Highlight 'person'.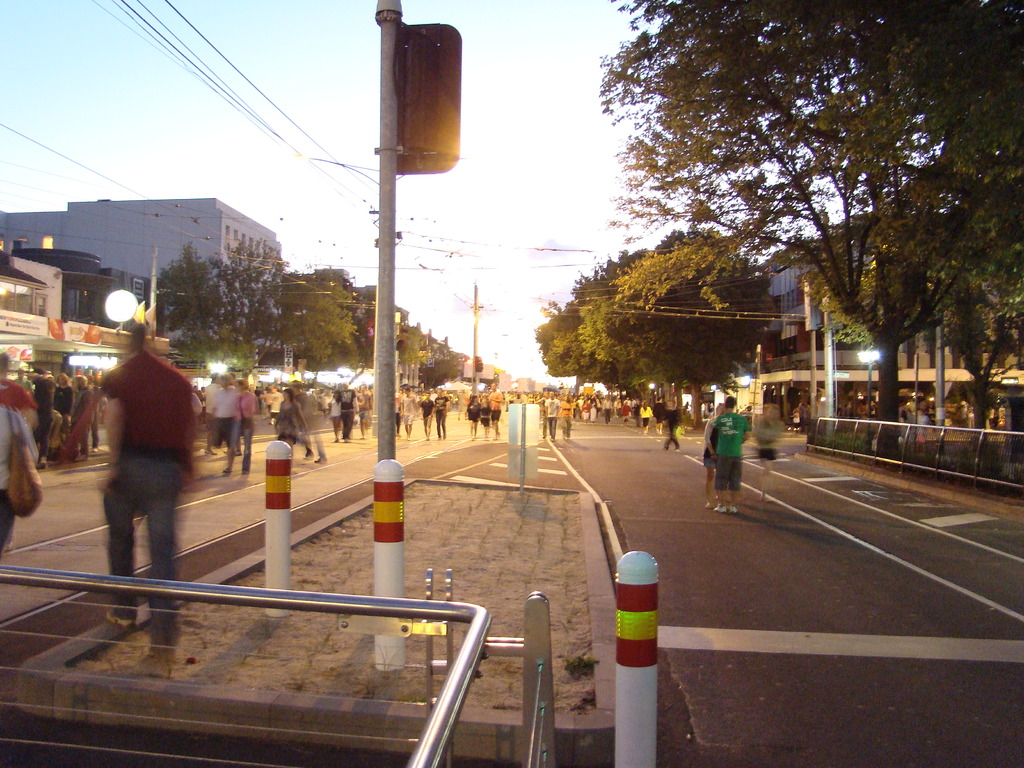
Highlighted region: locate(638, 399, 652, 436).
